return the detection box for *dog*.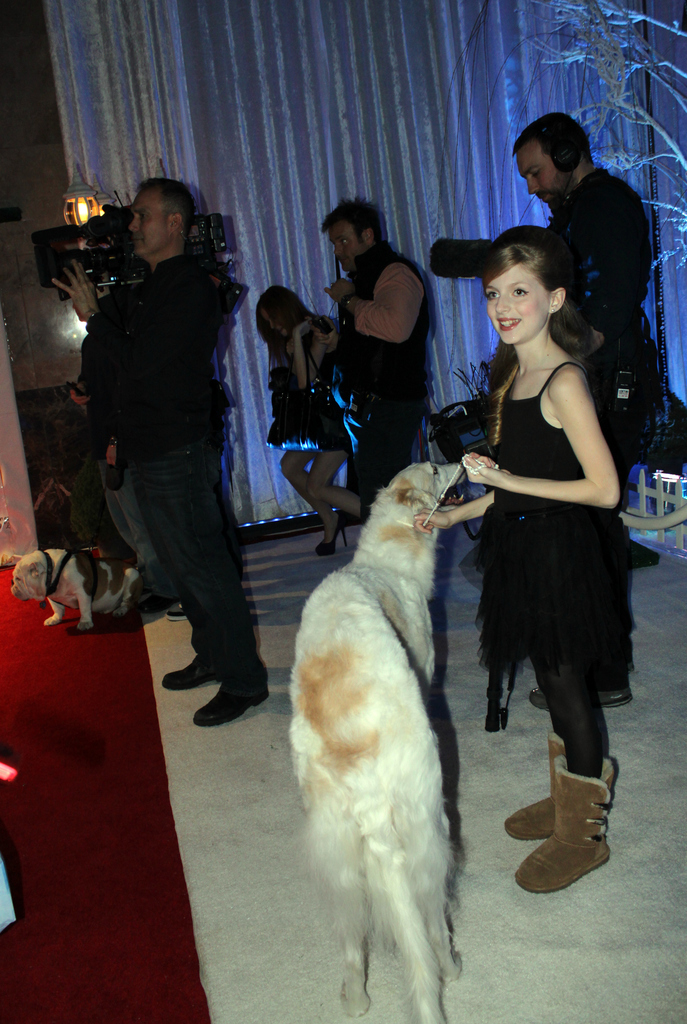
select_region(12, 547, 141, 637).
